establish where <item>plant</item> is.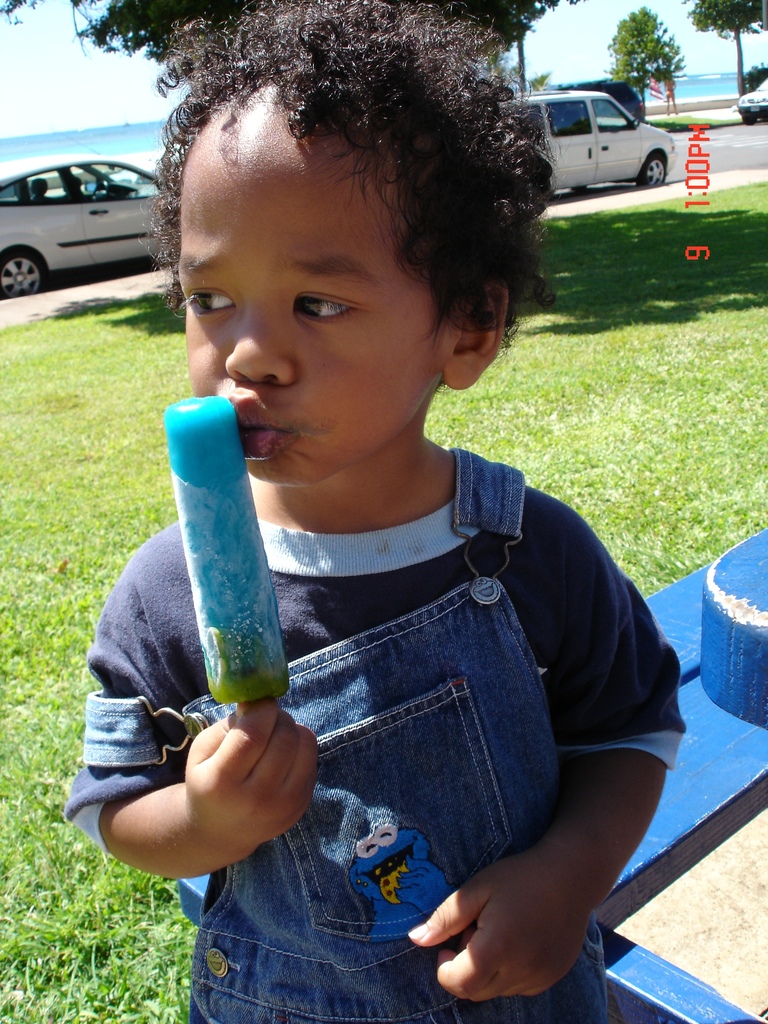
Established at x1=742 y1=56 x2=767 y2=93.
